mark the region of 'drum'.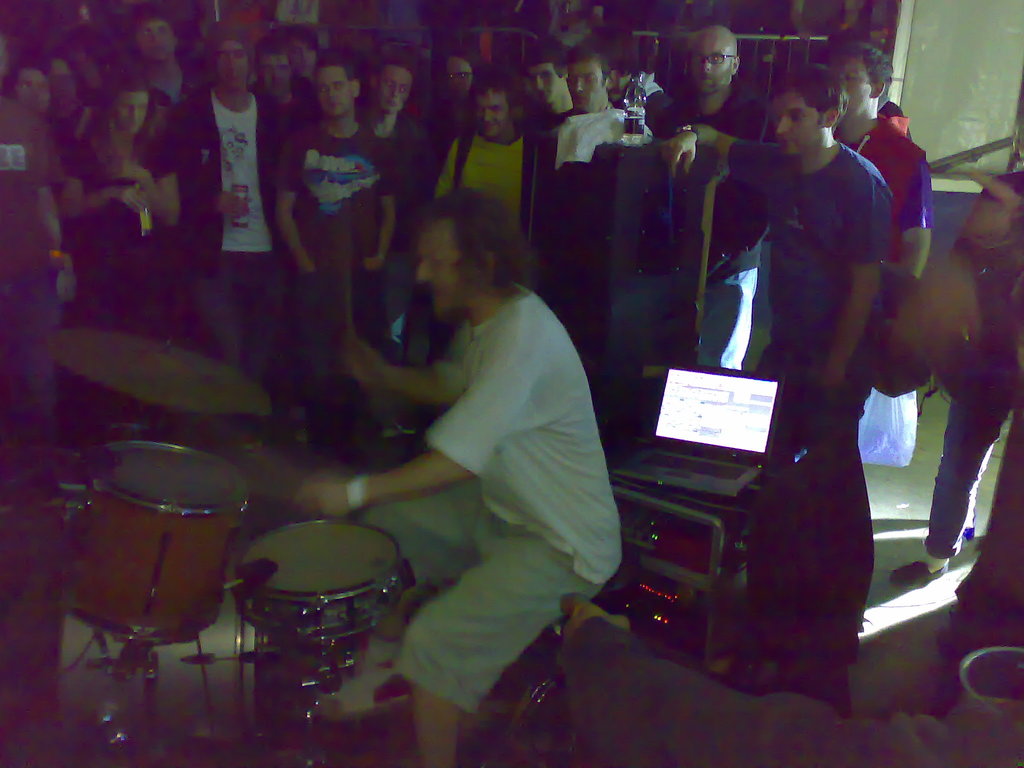
Region: bbox(244, 517, 401, 646).
